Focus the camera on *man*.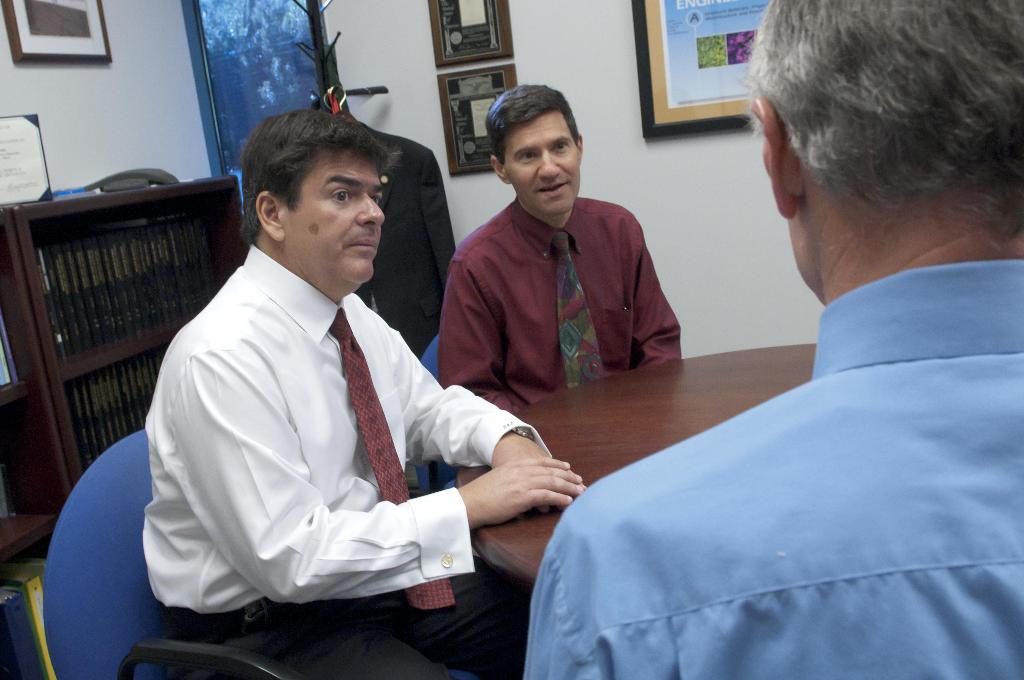
Focus region: locate(145, 90, 545, 673).
